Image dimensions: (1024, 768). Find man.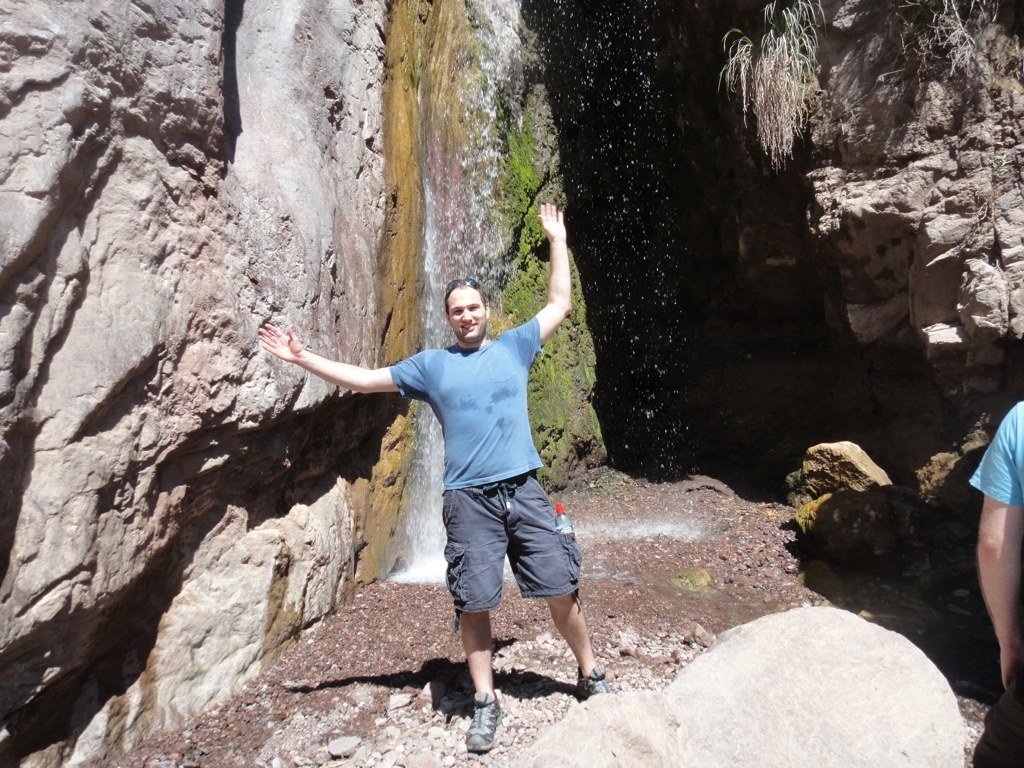
bbox=(261, 199, 569, 751).
